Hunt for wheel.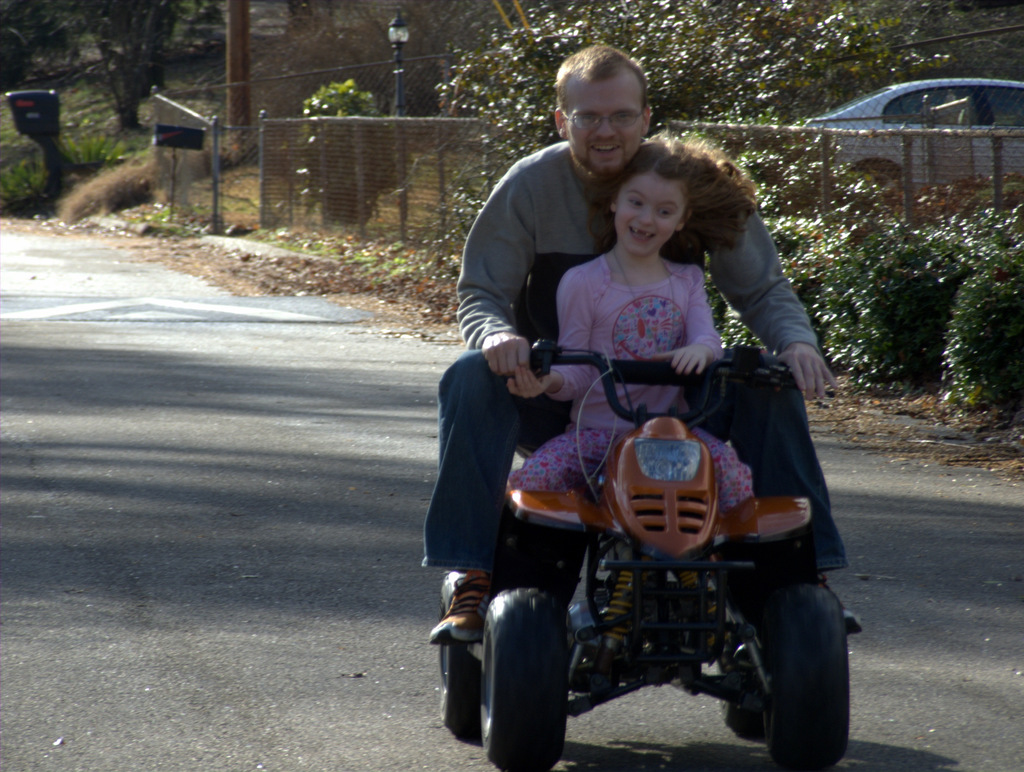
Hunted down at 443,596,483,730.
